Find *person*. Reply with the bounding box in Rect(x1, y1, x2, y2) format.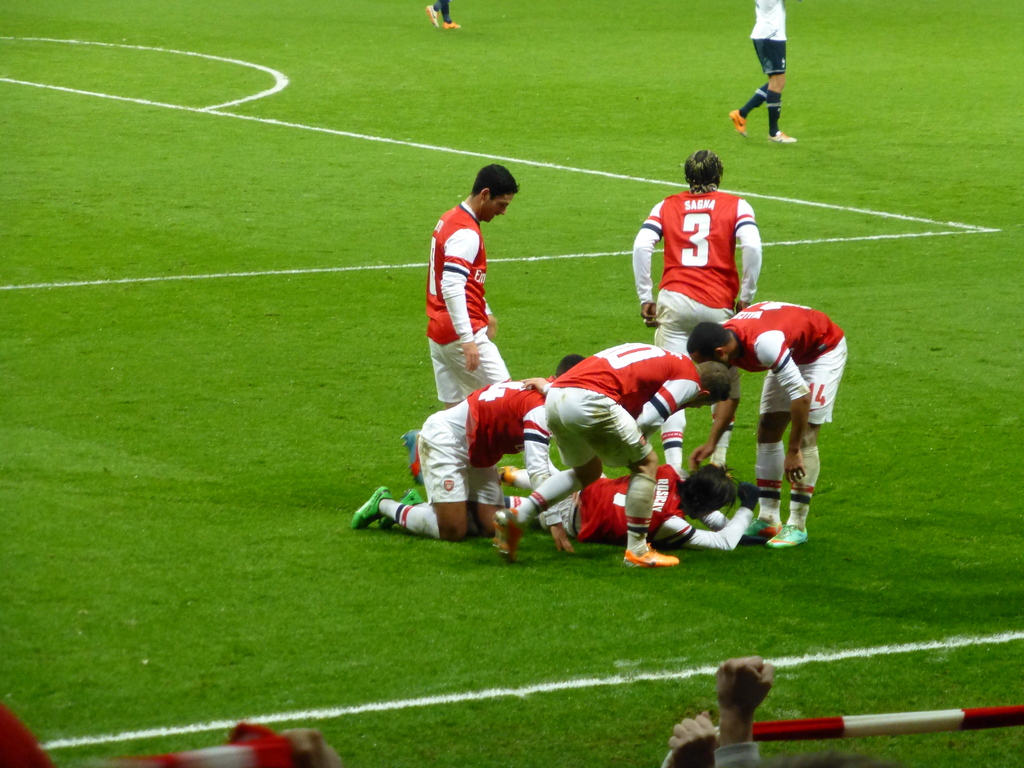
Rect(352, 461, 761, 549).
